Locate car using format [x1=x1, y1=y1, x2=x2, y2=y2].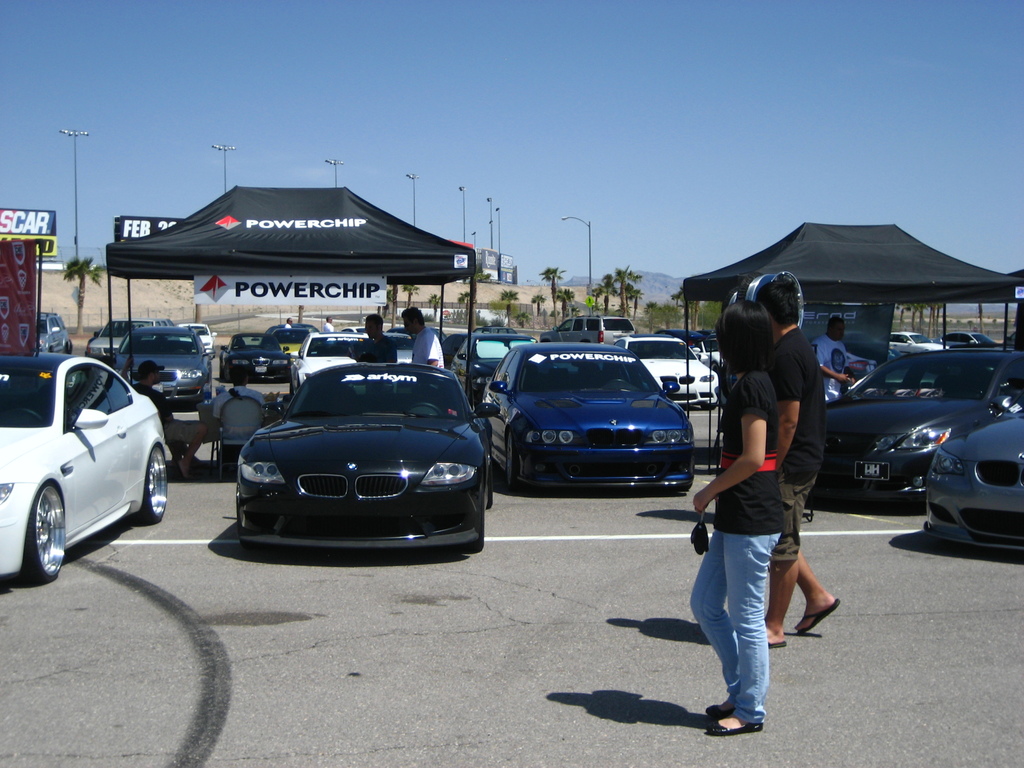
[x1=608, y1=335, x2=720, y2=401].
